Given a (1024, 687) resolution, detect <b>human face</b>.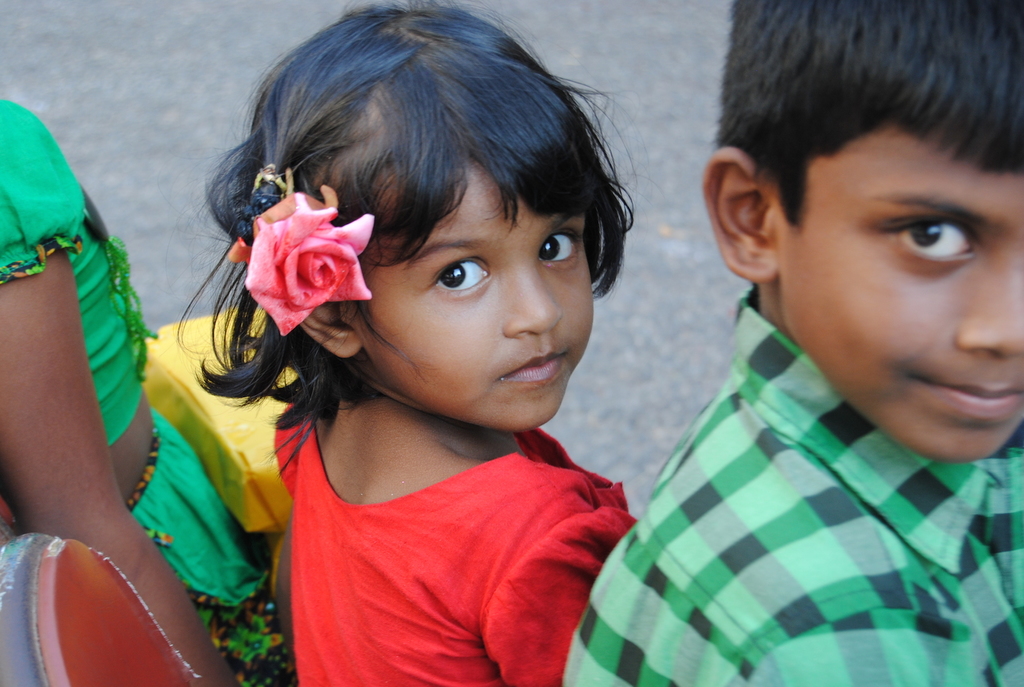
768 127 1023 464.
